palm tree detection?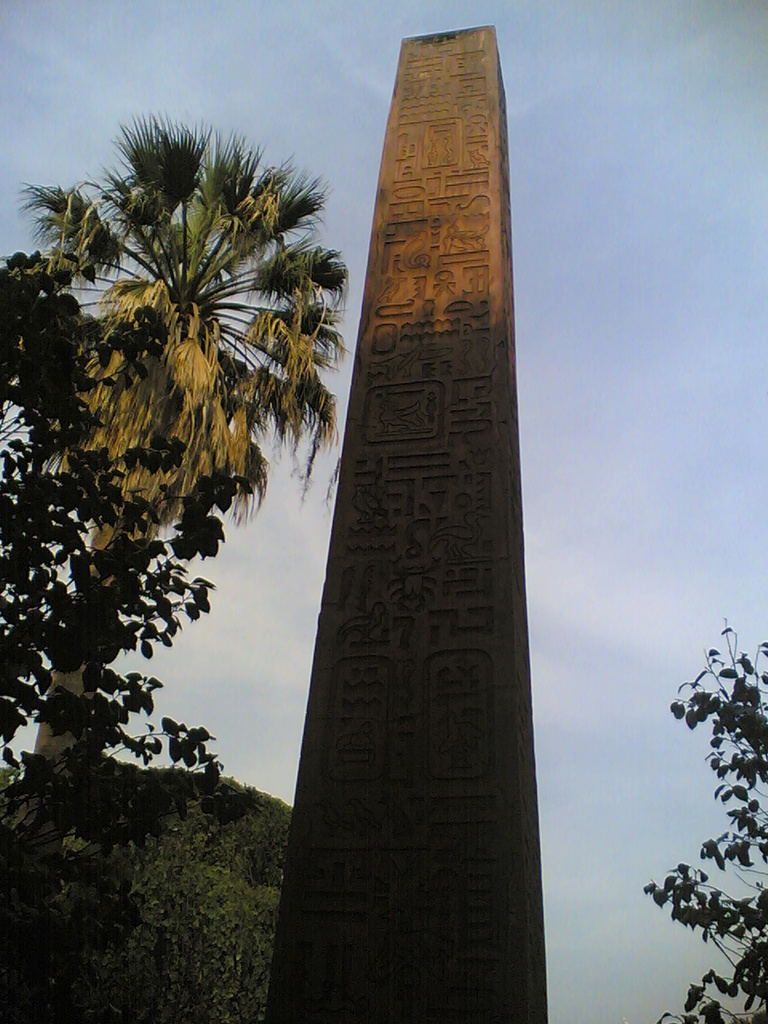
1, 109, 338, 964
